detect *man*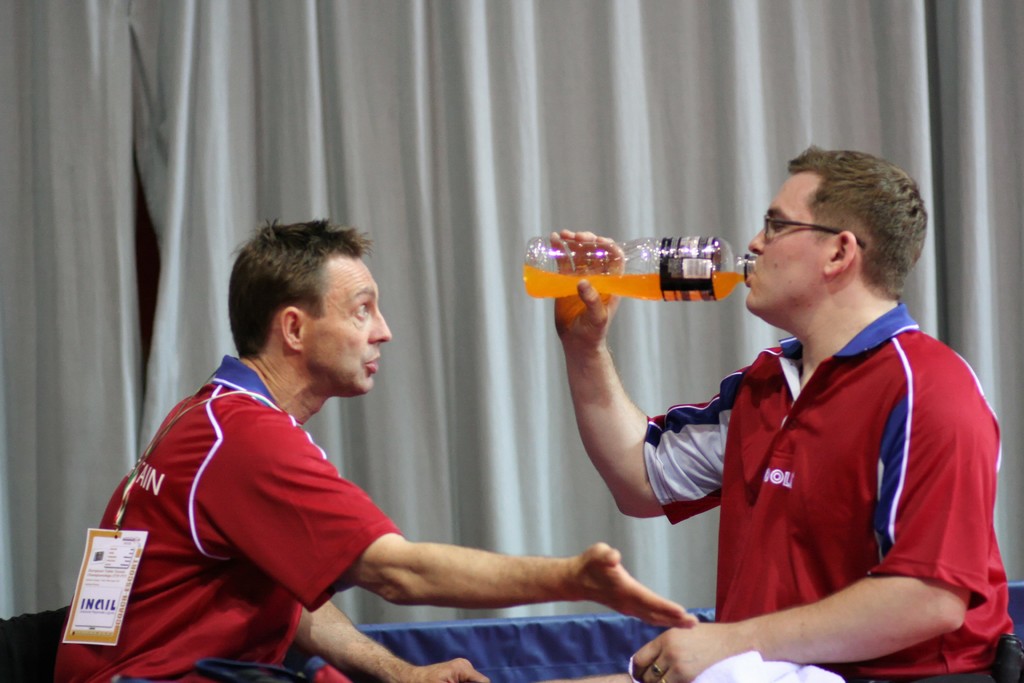
x1=546 y1=142 x2=1018 y2=682
